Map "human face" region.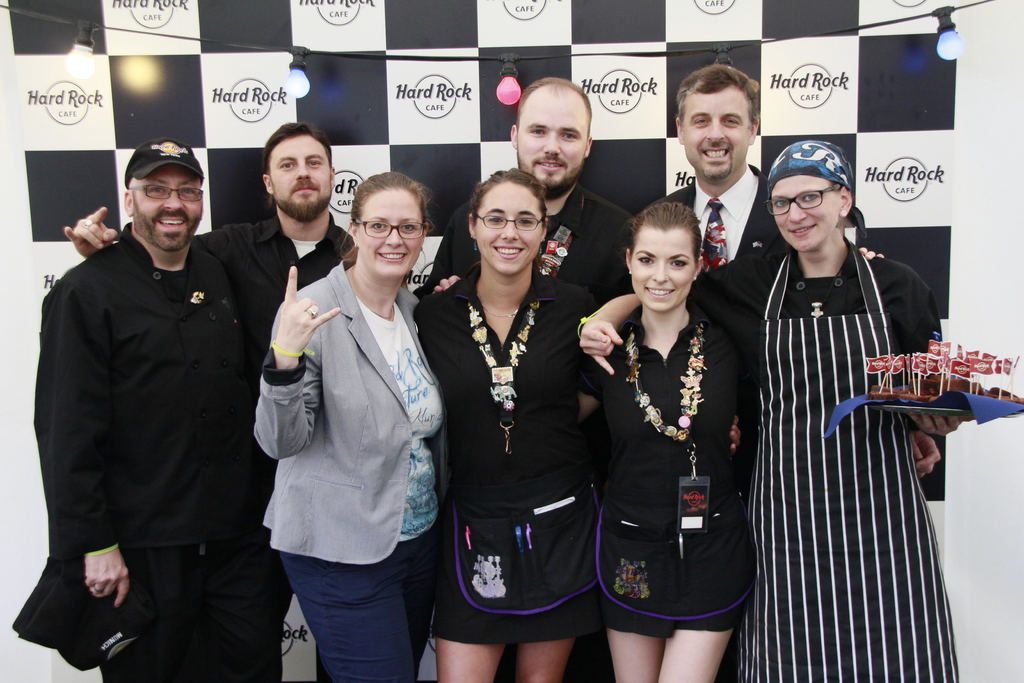
Mapped to 132 165 205 252.
